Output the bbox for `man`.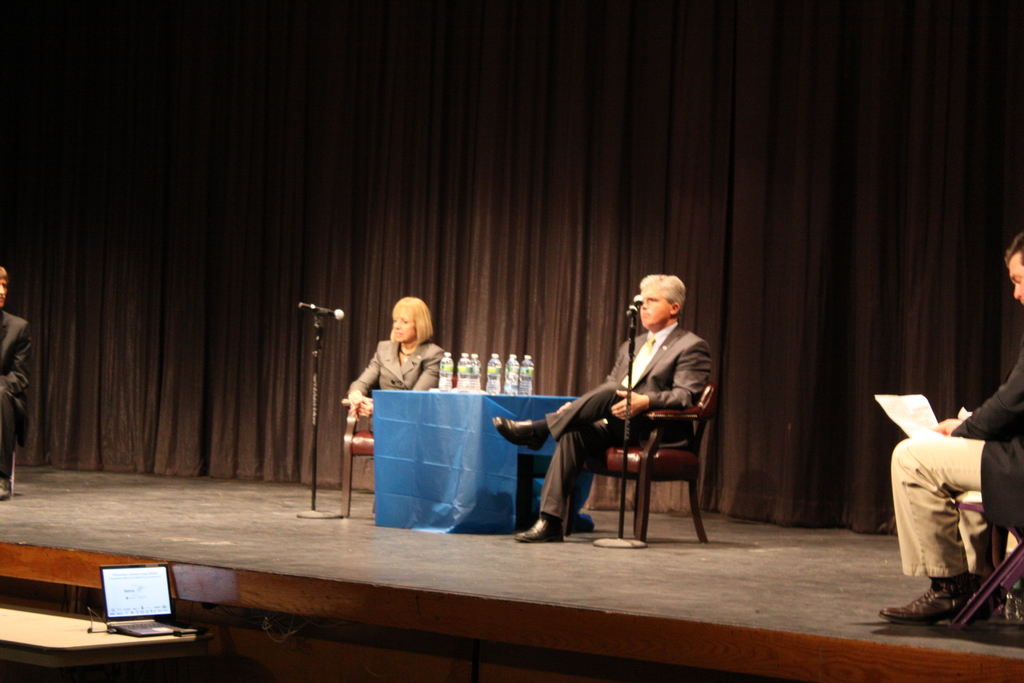
[0,263,32,503].
